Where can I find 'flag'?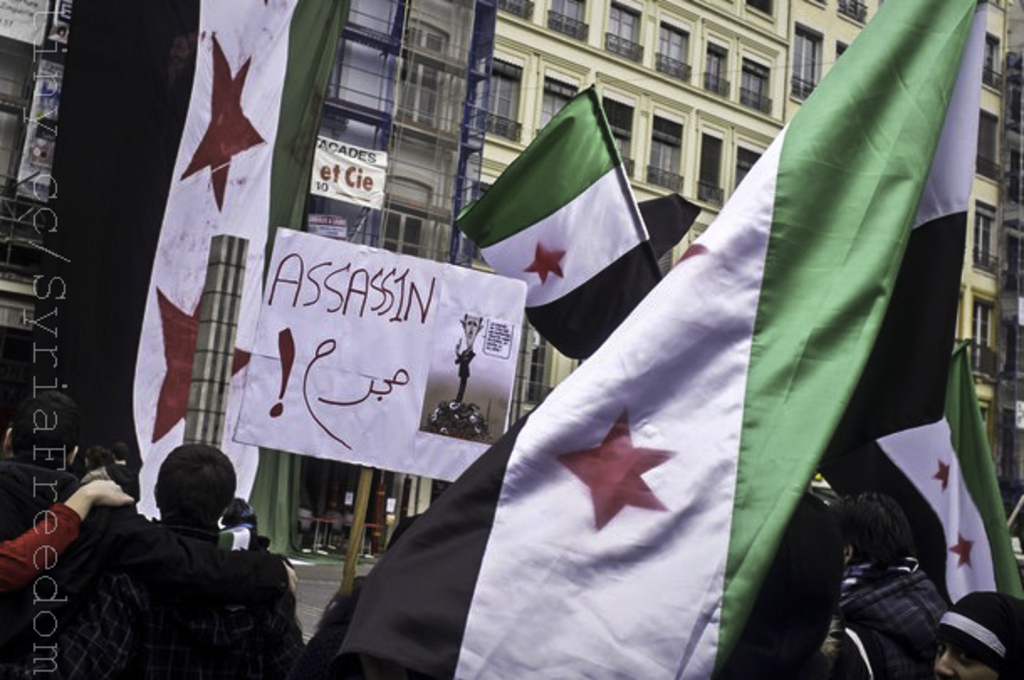
You can find it at 297,0,999,678.
